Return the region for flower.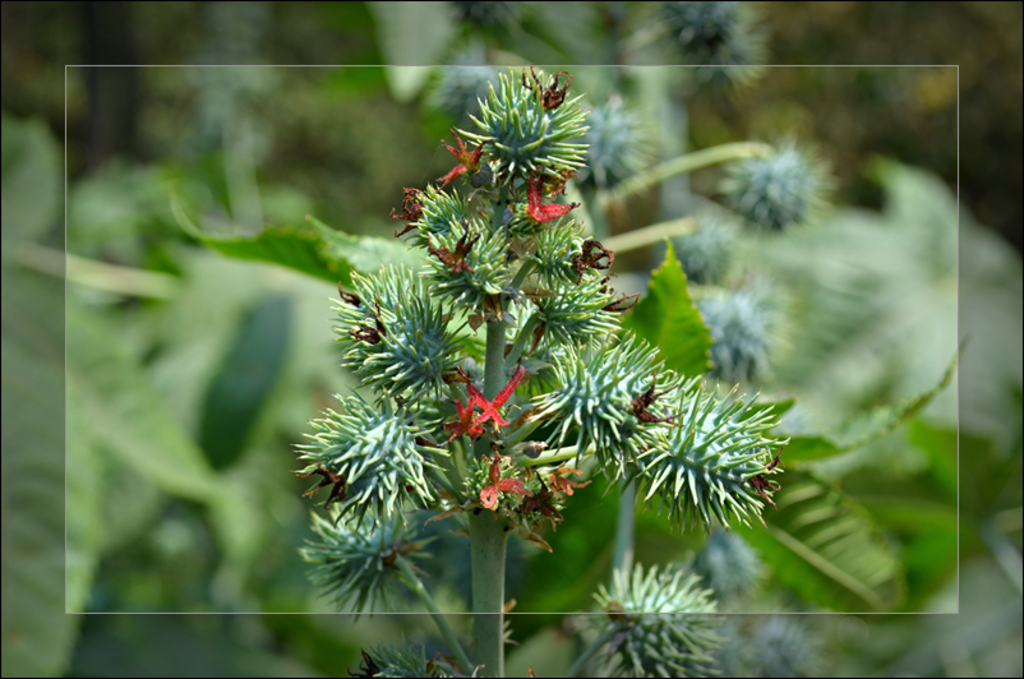
[x1=523, y1=176, x2=575, y2=221].
